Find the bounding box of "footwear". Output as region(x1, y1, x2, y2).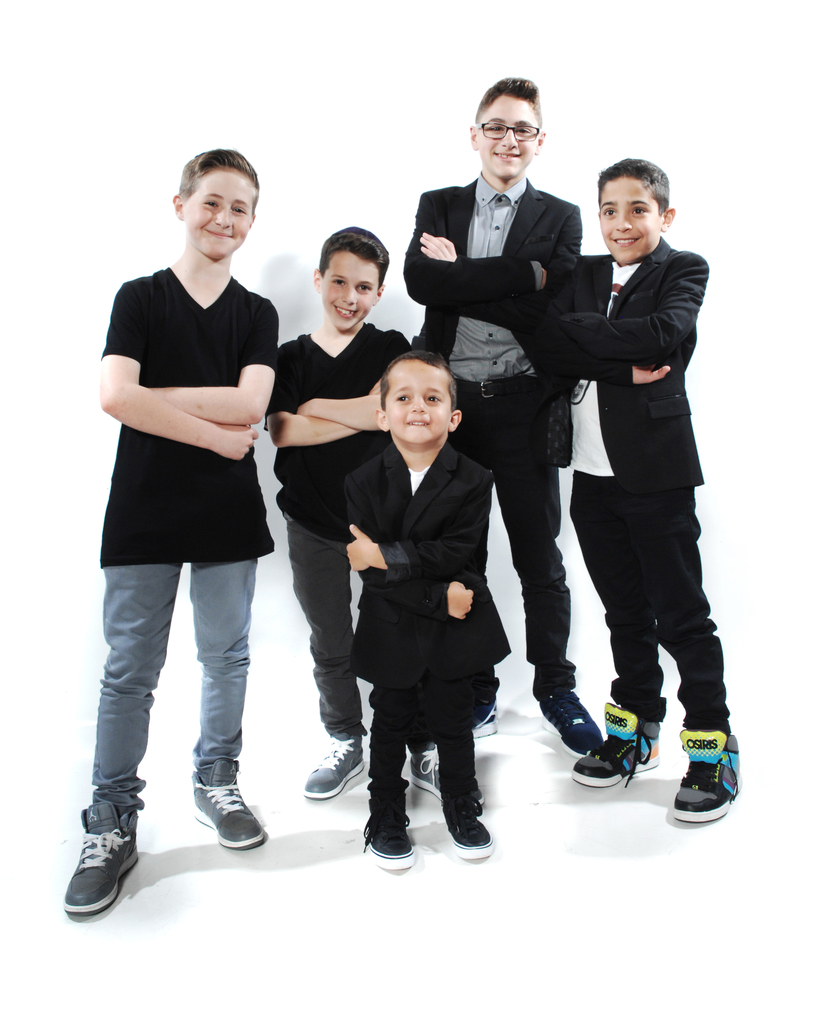
region(668, 728, 744, 824).
